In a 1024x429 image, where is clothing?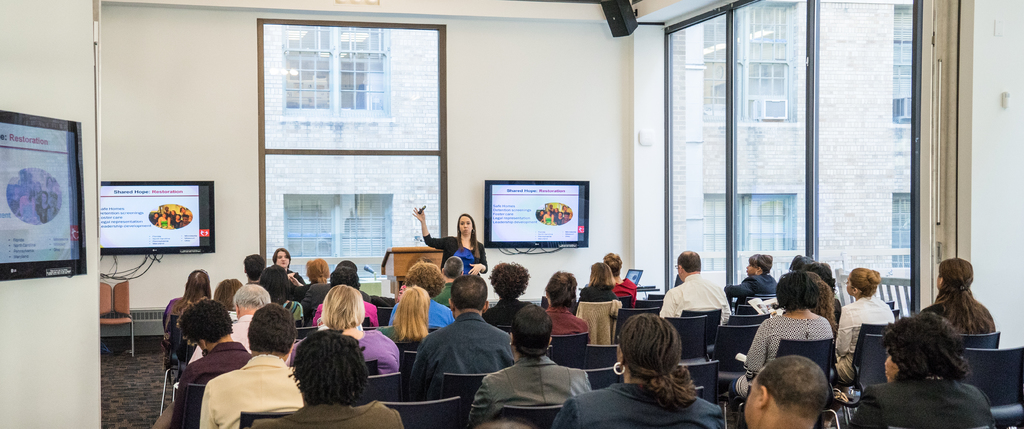
(611,280,640,310).
